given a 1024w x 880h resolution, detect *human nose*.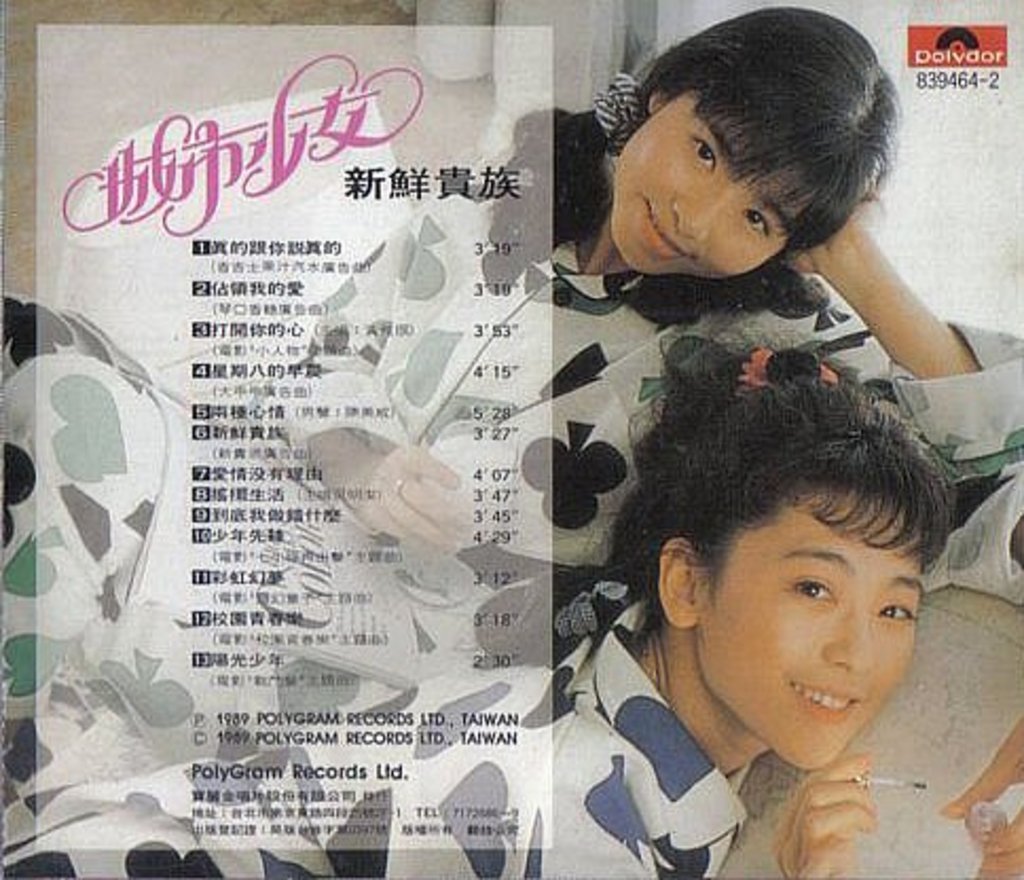
821,605,878,675.
